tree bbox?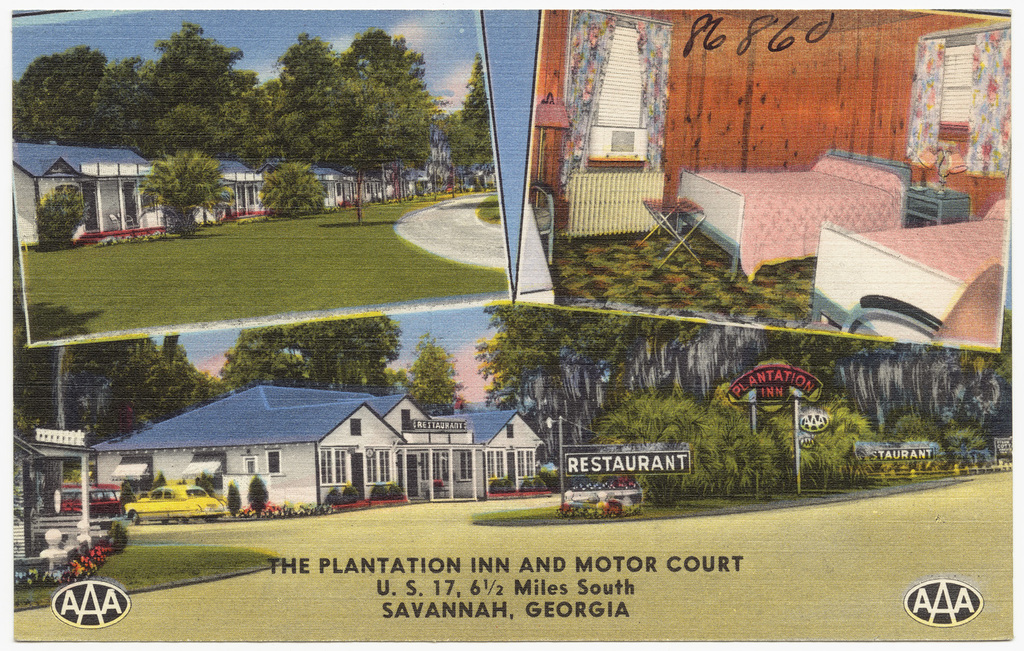
Rect(450, 52, 493, 175)
